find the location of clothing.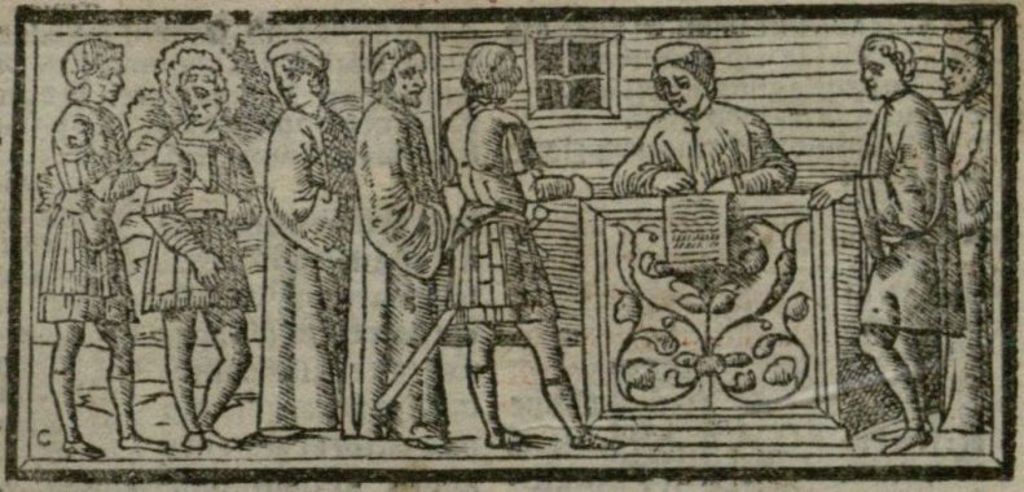
Location: (x1=141, y1=127, x2=263, y2=307).
